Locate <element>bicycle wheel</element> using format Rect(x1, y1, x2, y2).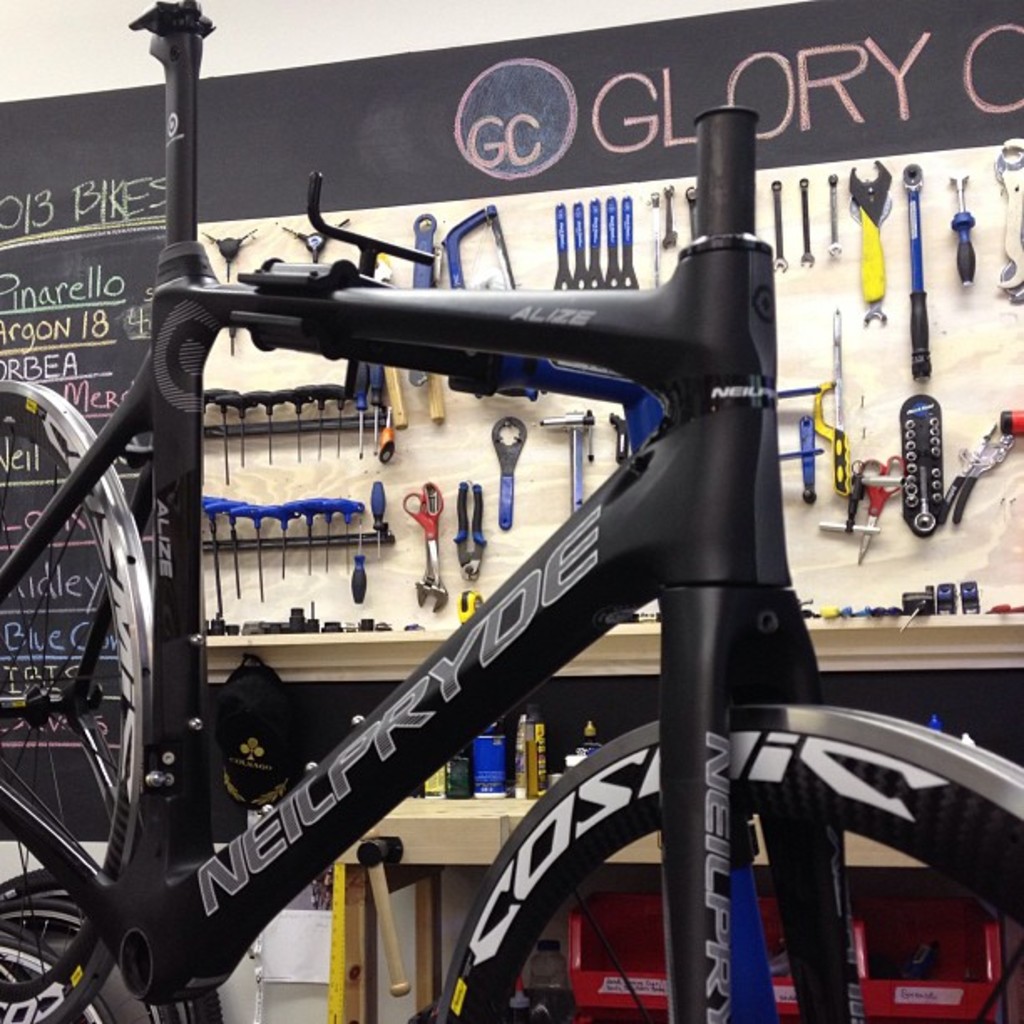
Rect(0, 380, 157, 1022).
